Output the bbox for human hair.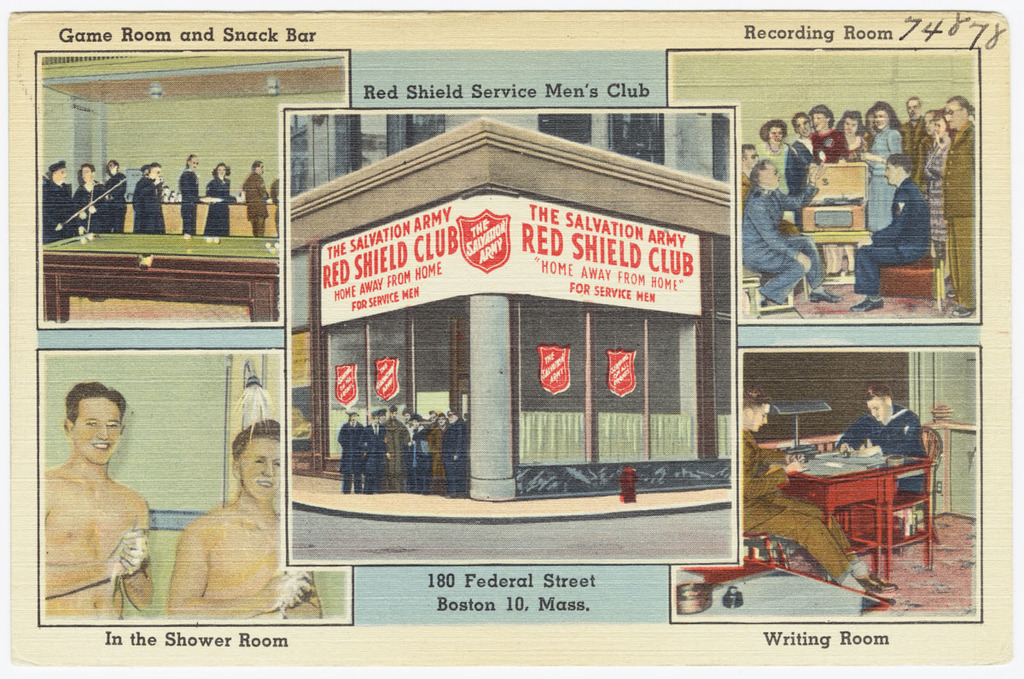
[230, 419, 282, 467].
